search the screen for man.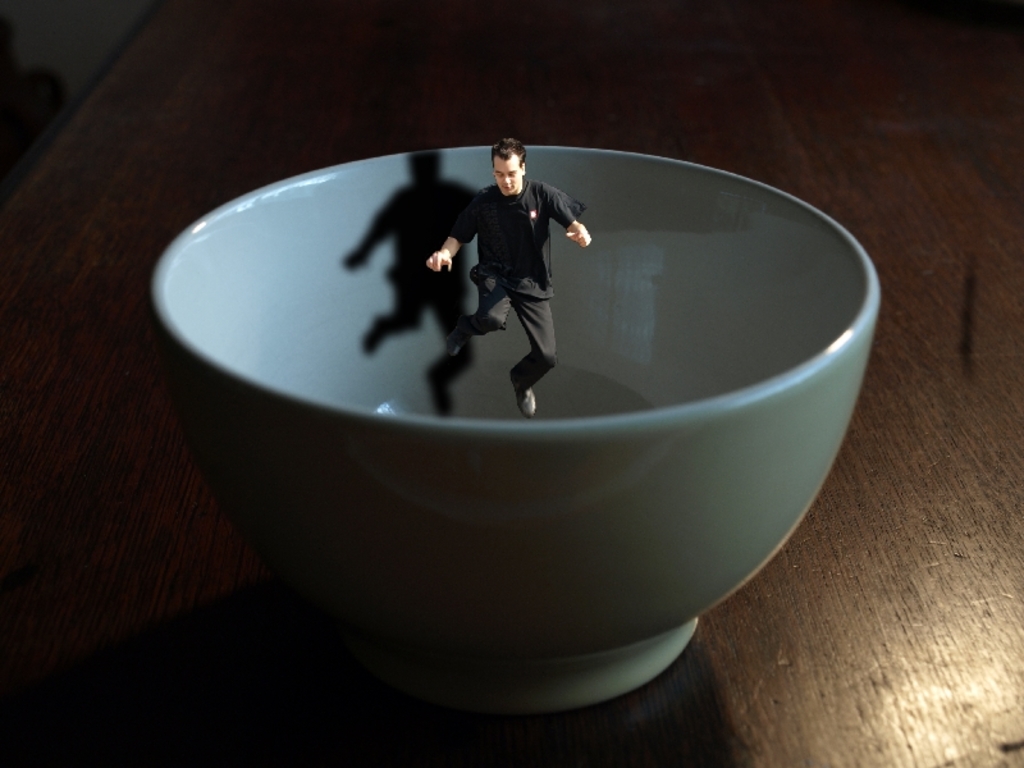
Found at locate(426, 140, 598, 387).
